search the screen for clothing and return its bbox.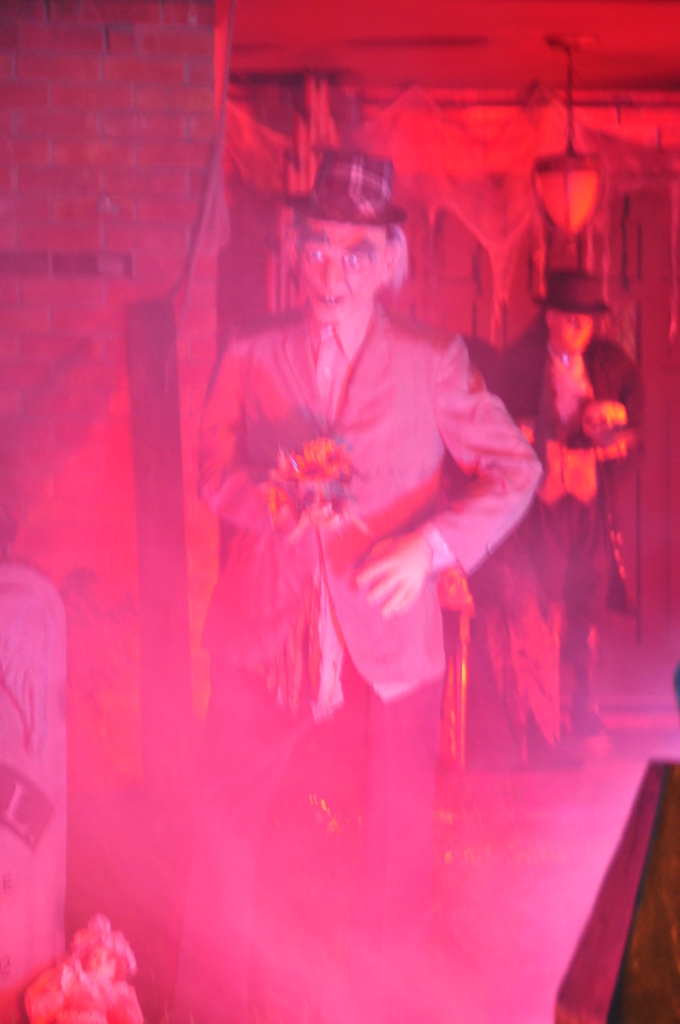
Found: (202,172,563,944).
